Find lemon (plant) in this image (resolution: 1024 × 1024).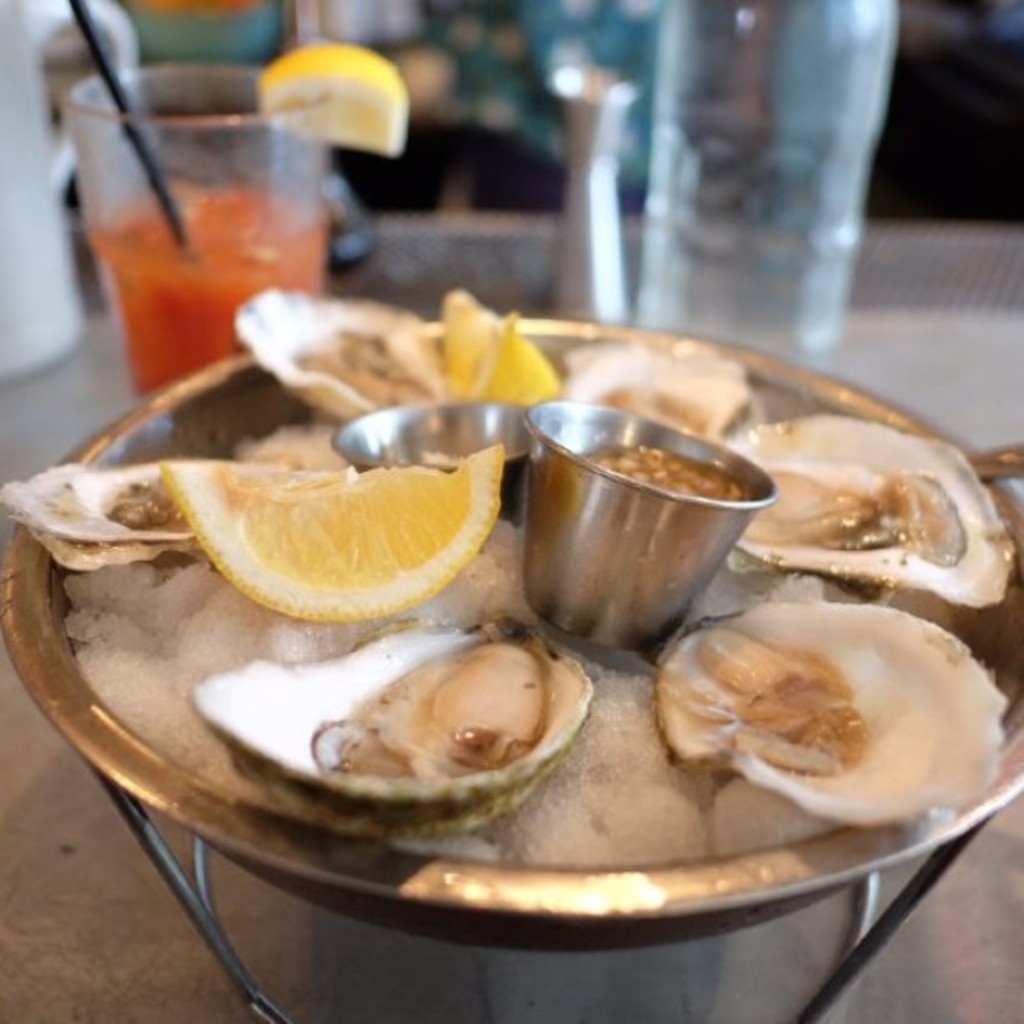
(x1=157, y1=447, x2=509, y2=631).
